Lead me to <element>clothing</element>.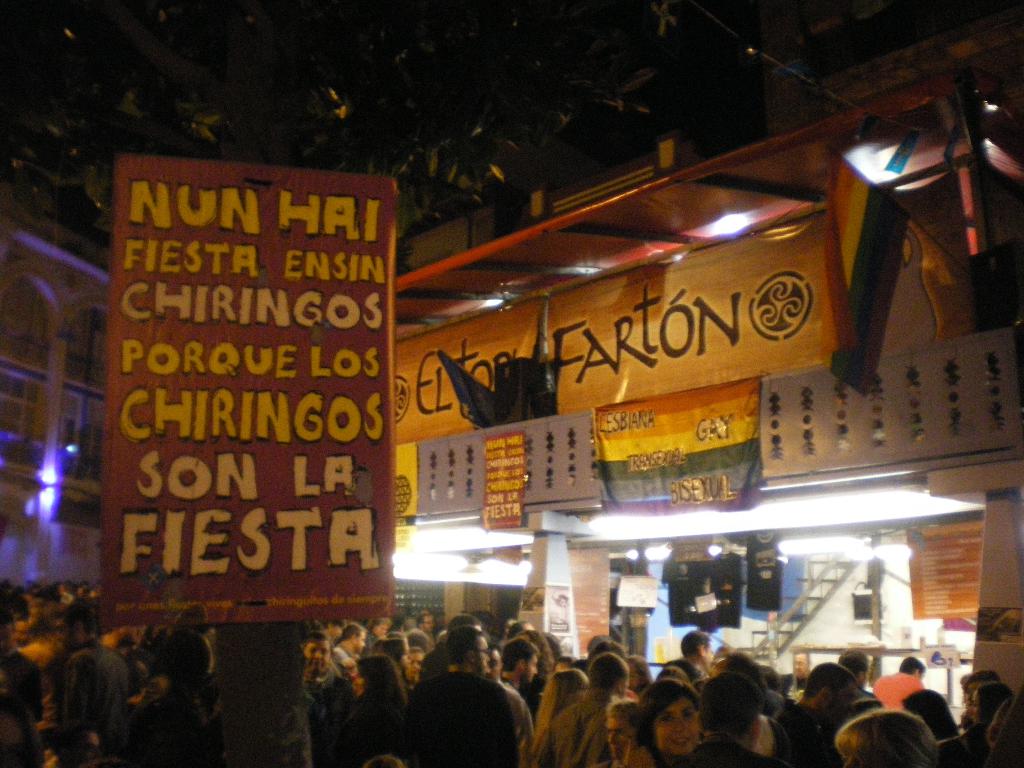
Lead to (left=398, top=671, right=532, bottom=767).
